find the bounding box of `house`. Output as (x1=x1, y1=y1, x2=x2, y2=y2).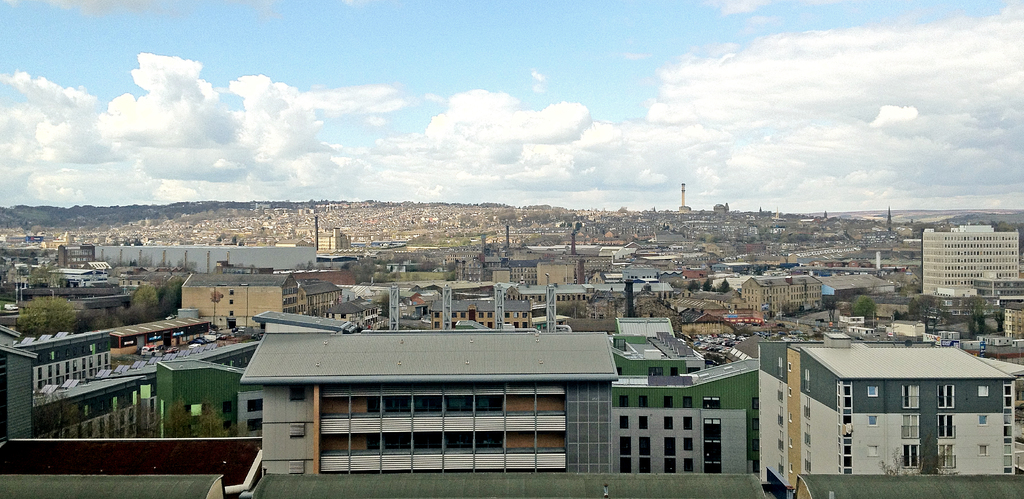
(x1=920, y1=227, x2=1023, y2=299).
